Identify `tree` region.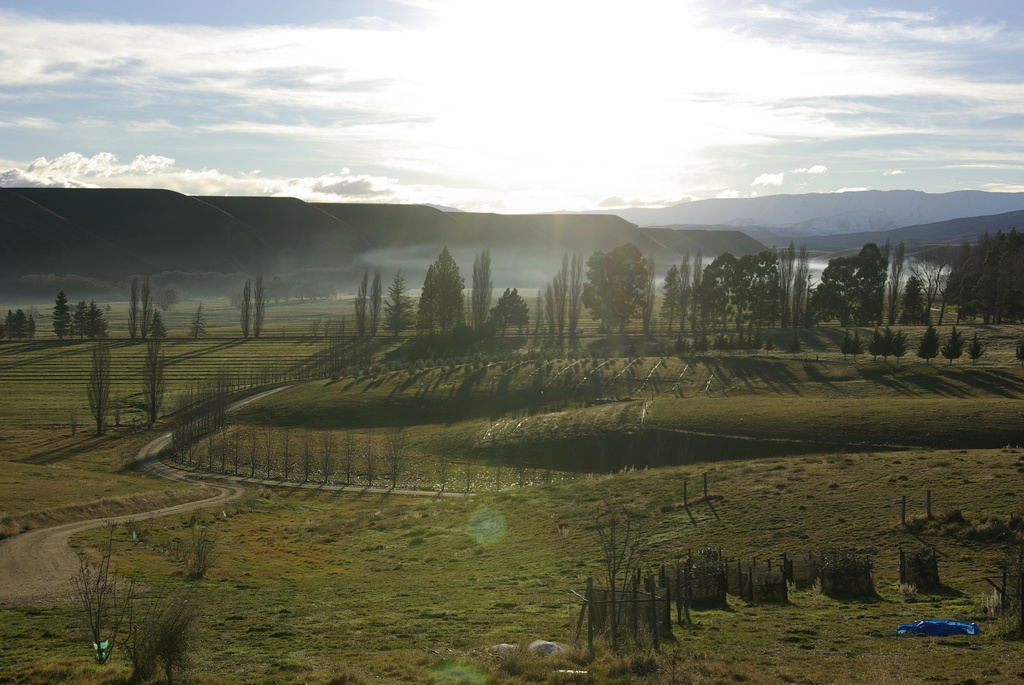
Region: x1=147, y1=335, x2=168, y2=418.
